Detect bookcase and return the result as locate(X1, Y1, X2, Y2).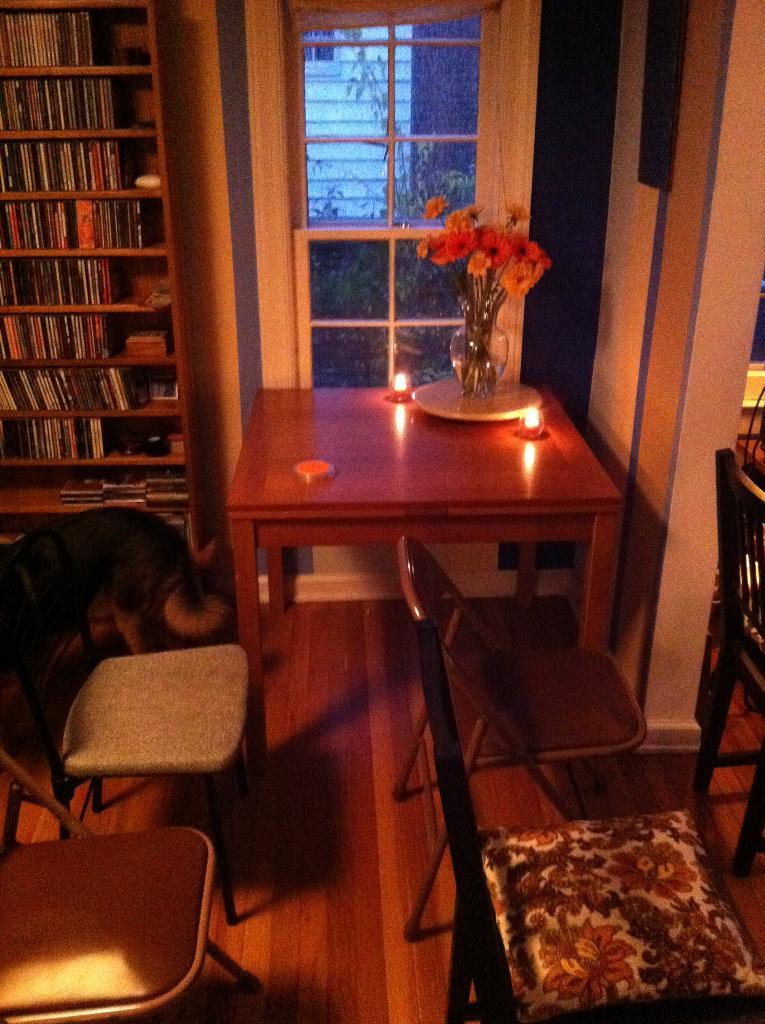
locate(3, 23, 223, 540).
